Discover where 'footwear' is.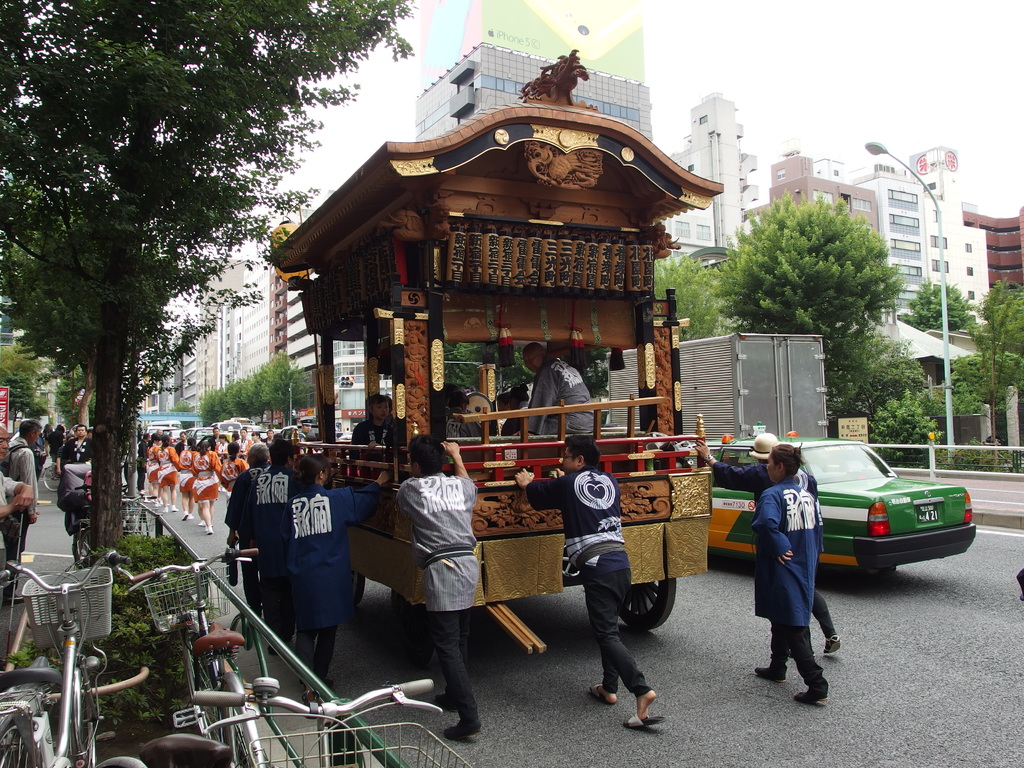
Discovered at <bbox>186, 511, 194, 517</bbox>.
